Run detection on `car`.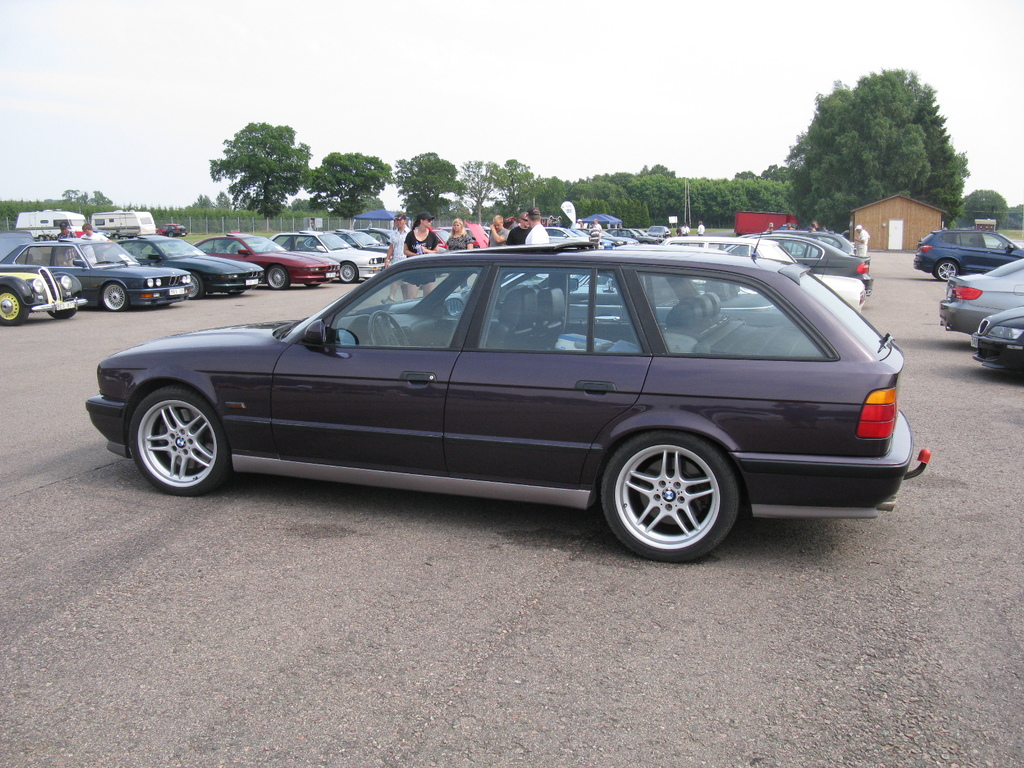
Result: 937 260 1023 333.
